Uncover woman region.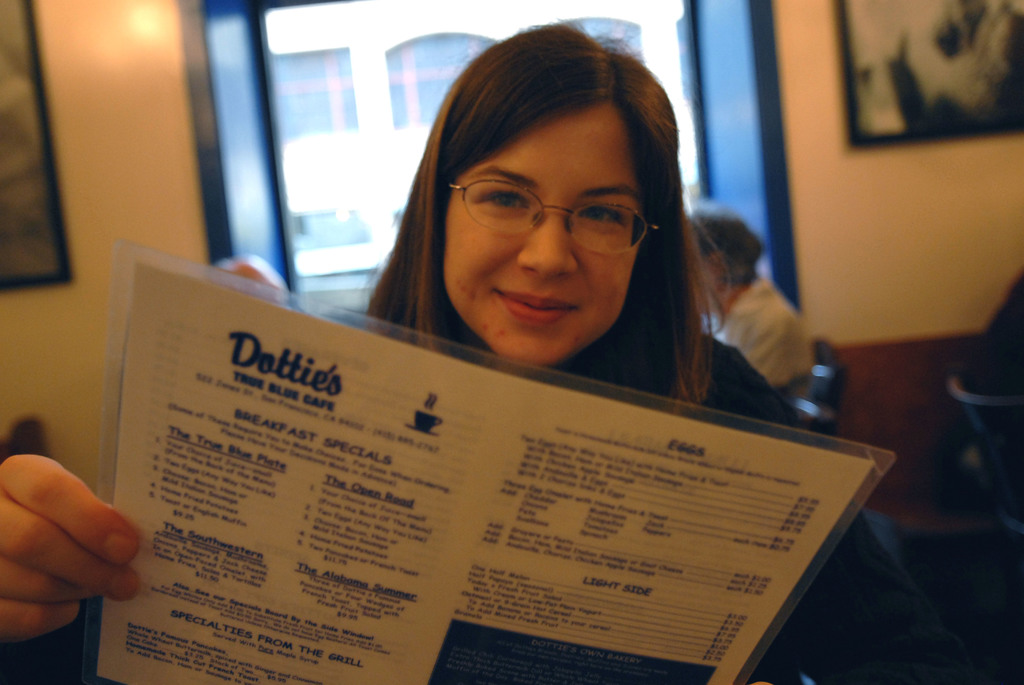
Uncovered: locate(675, 211, 815, 404).
